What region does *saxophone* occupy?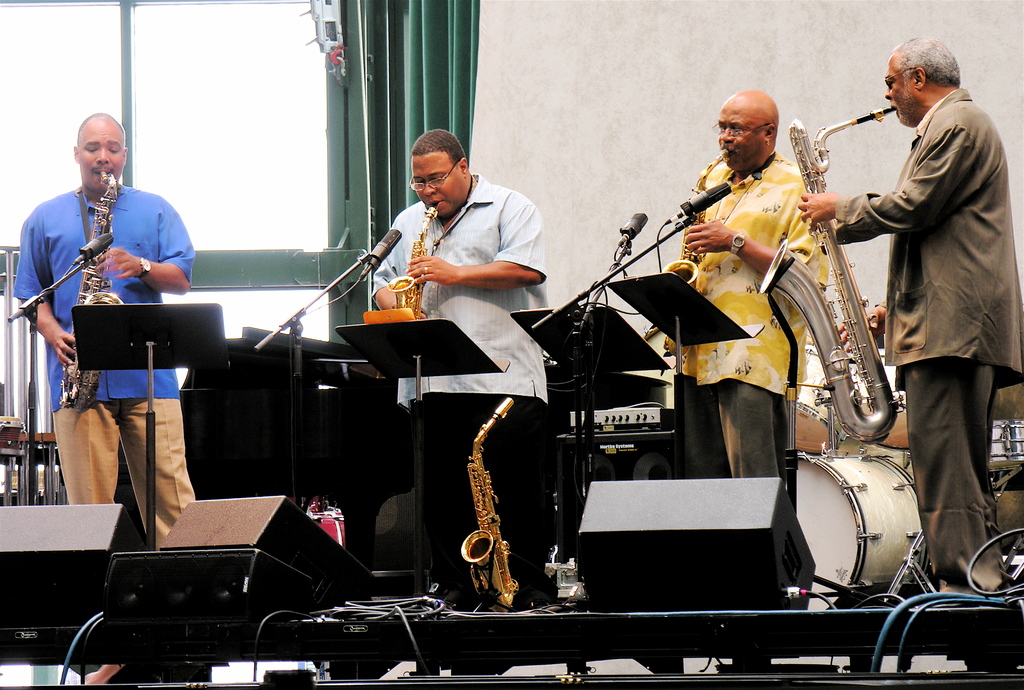
rect(58, 166, 125, 418).
